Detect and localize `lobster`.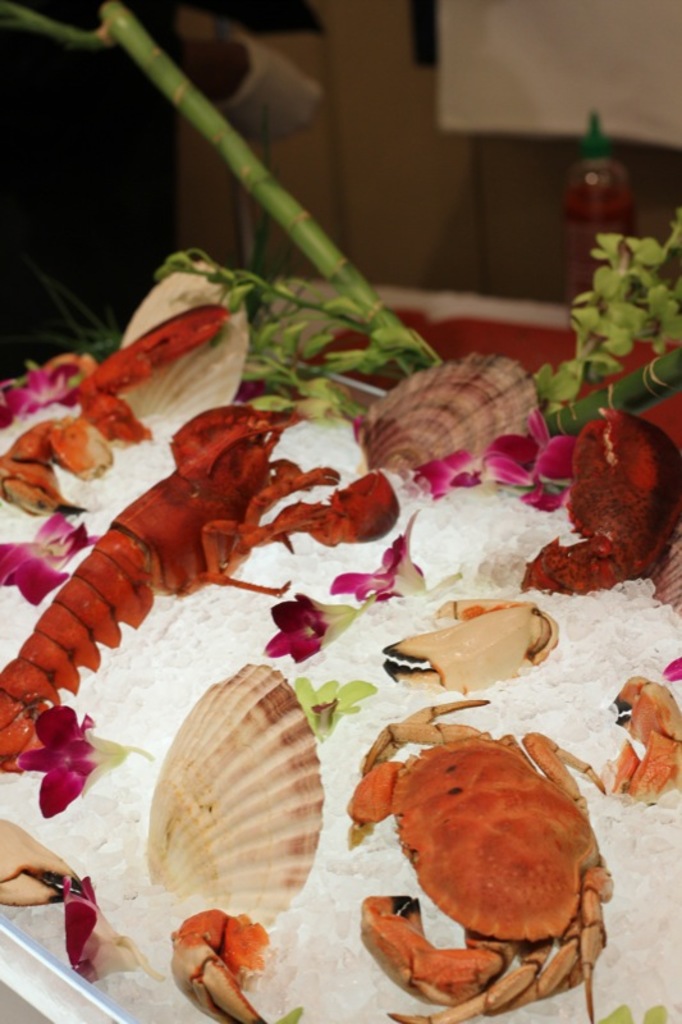
Localized at [left=340, top=696, right=618, bottom=1023].
